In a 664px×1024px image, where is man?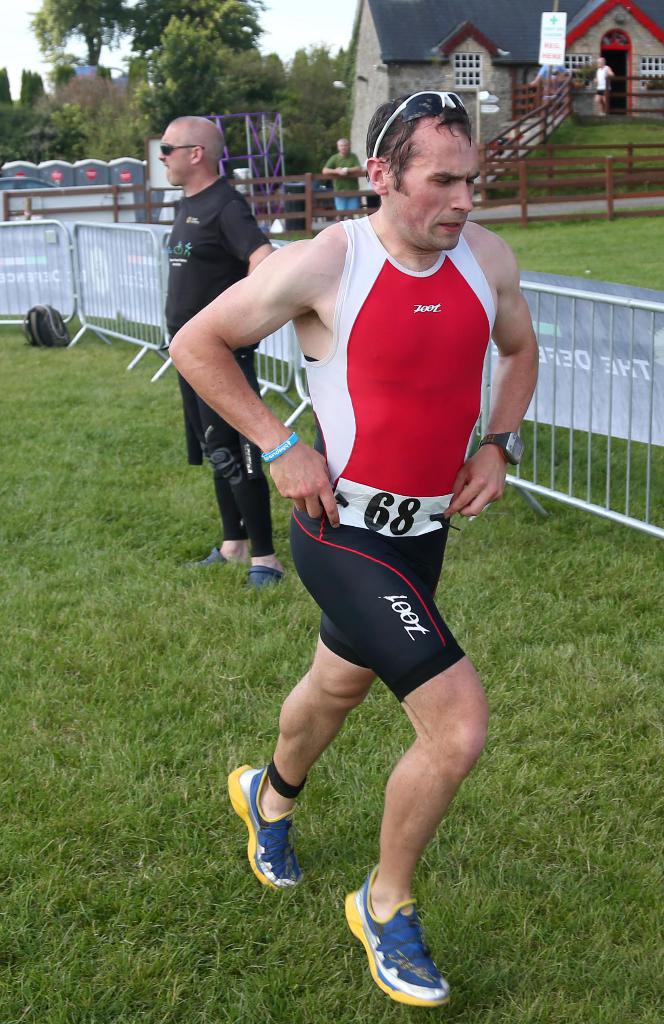
<region>170, 126, 293, 605</region>.
